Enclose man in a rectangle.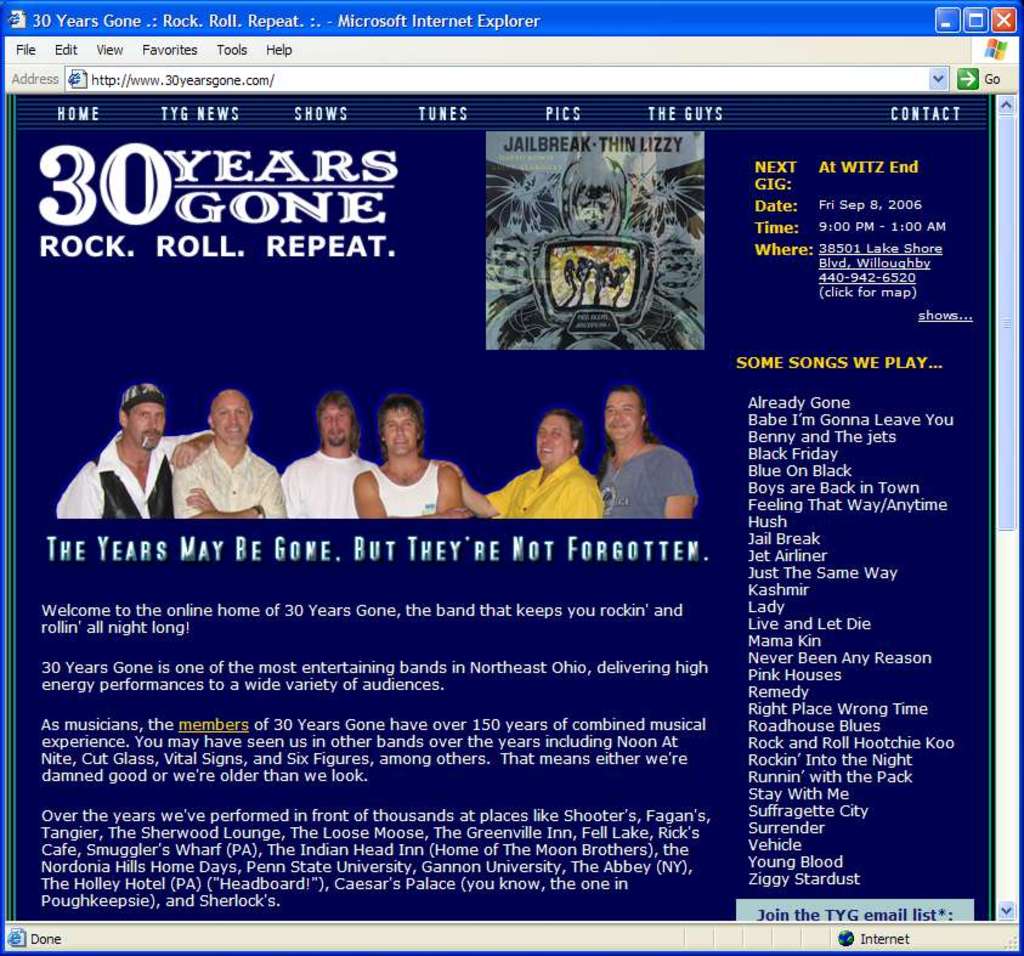
locate(55, 379, 214, 520).
